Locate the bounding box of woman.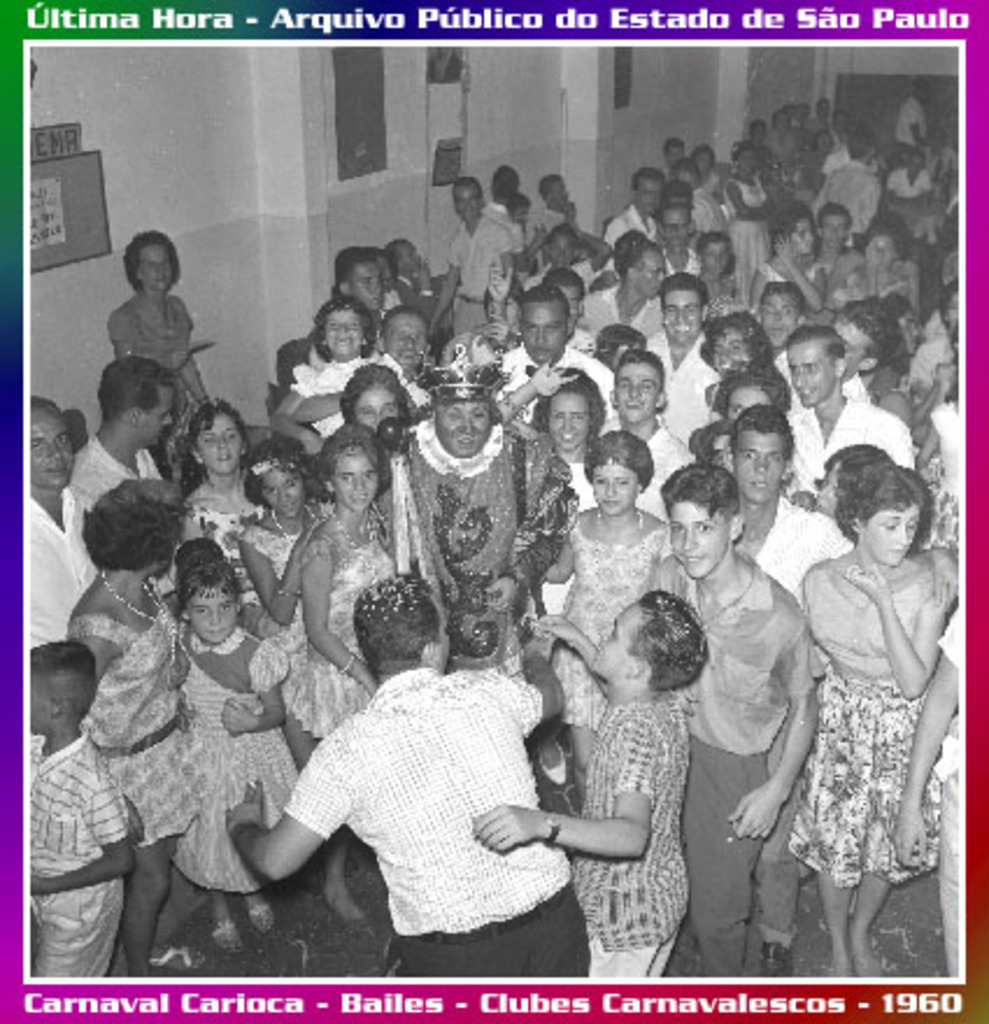
Bounding box: (x1=547, y1=428, x2=668, y2=796).
